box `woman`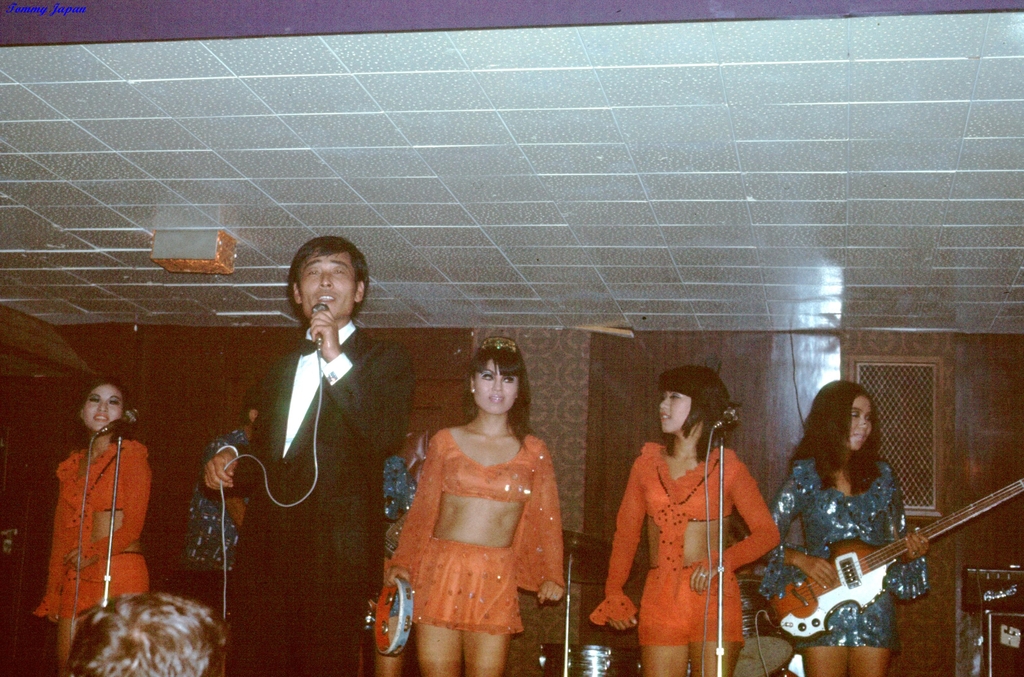
382,343,570,658
